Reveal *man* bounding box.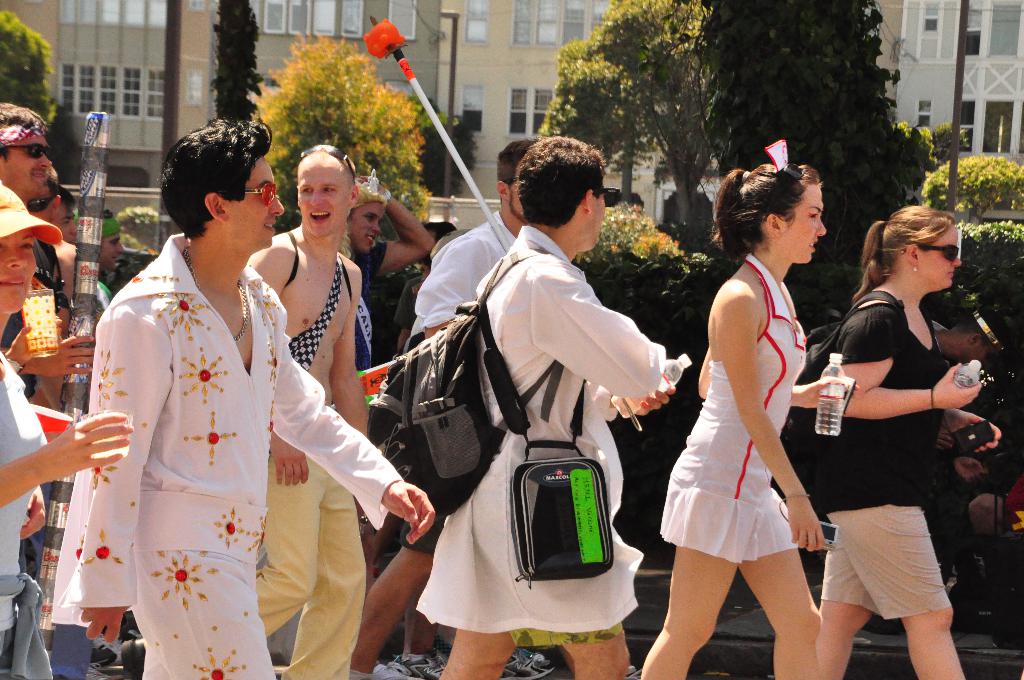
Revealed: (341, 136, 536, 670).
